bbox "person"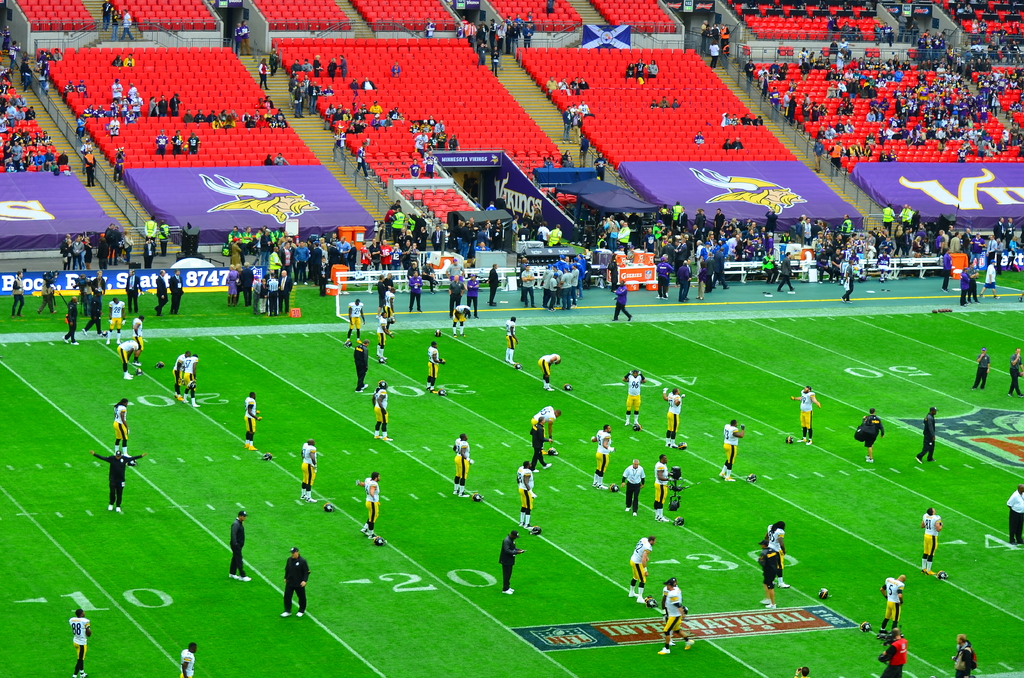
BBox(169, 640, 205, 677)
